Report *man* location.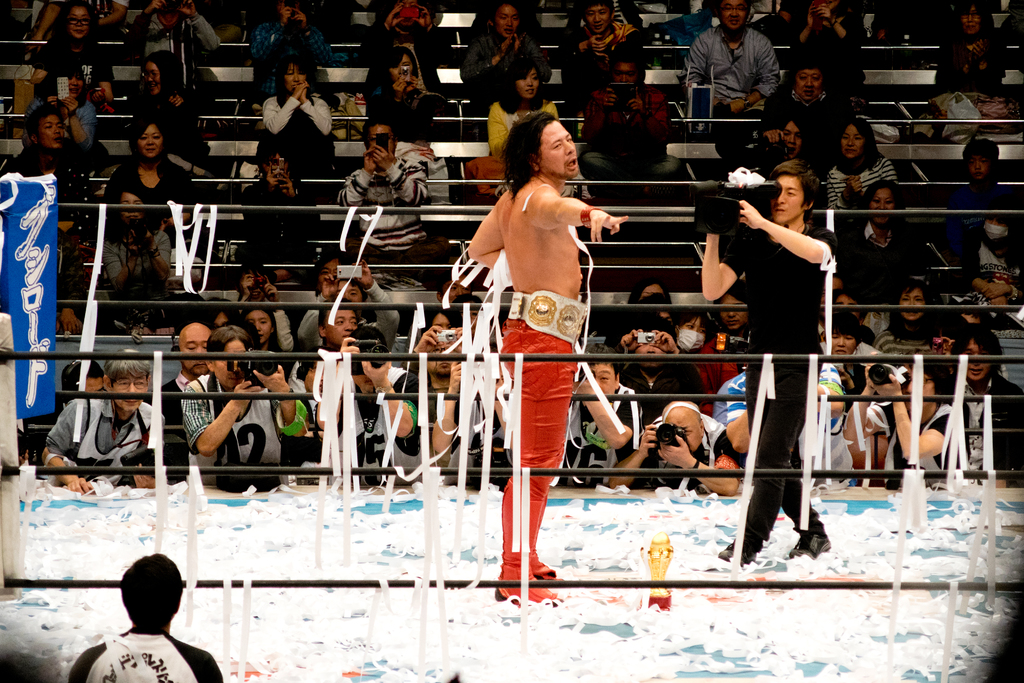
Report: region(294, 259, 399, 352).
